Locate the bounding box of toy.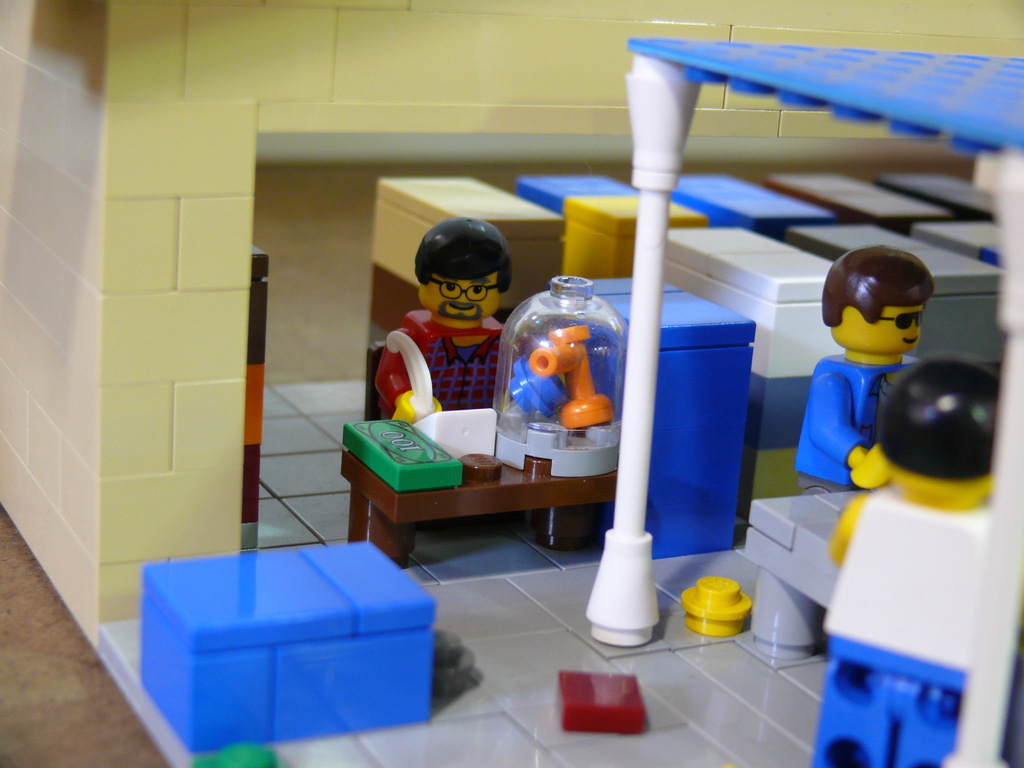
Bounding box: select_region(679, 573, 753, 634).
